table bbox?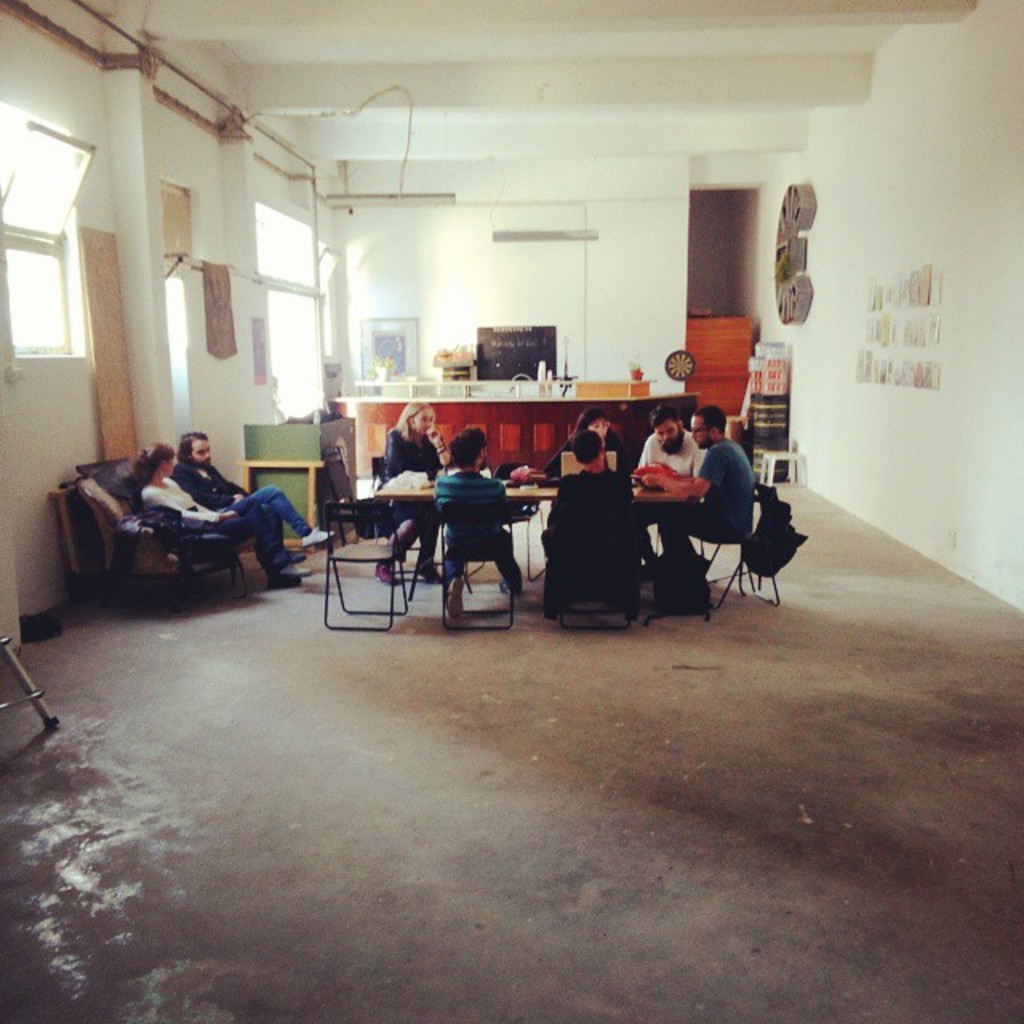
BBox(368, 486, 642, 506)
